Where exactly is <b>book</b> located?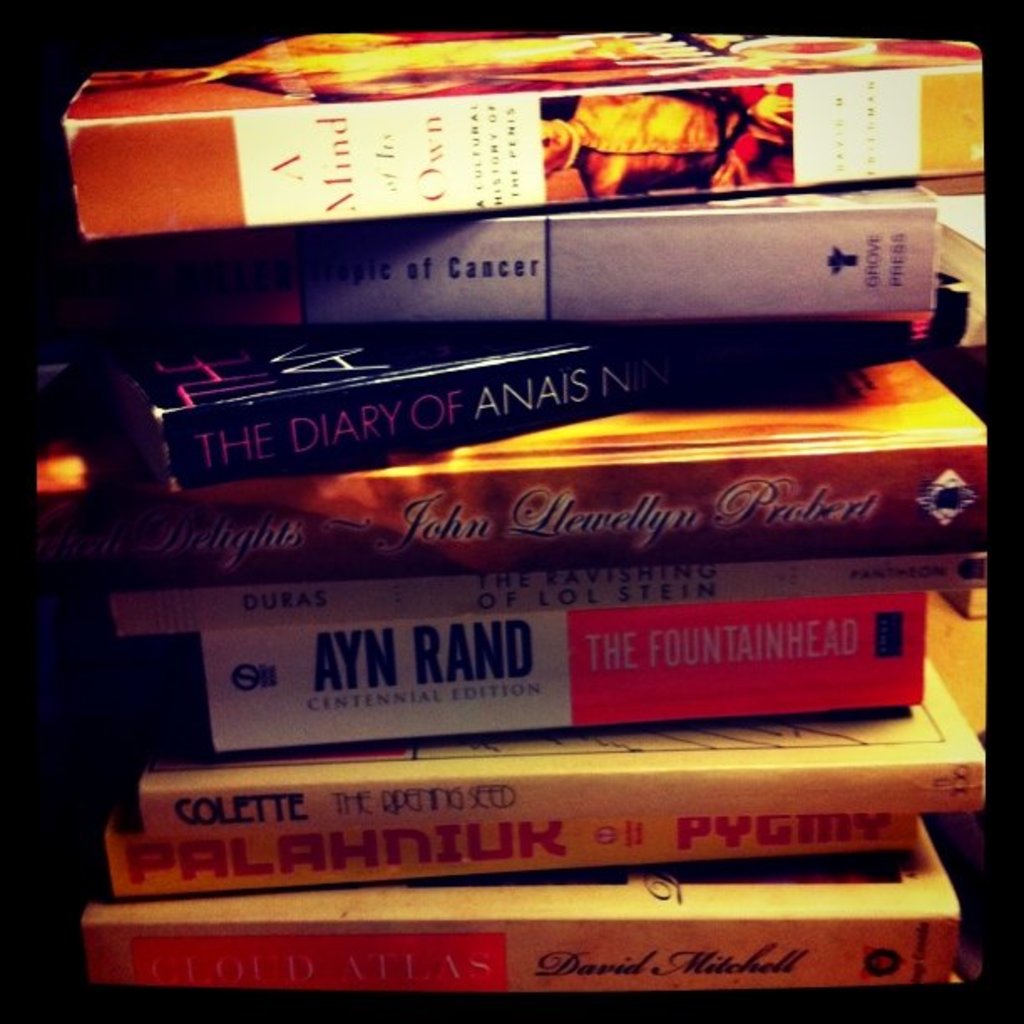
Its bounding box is (90,815,964,974).
